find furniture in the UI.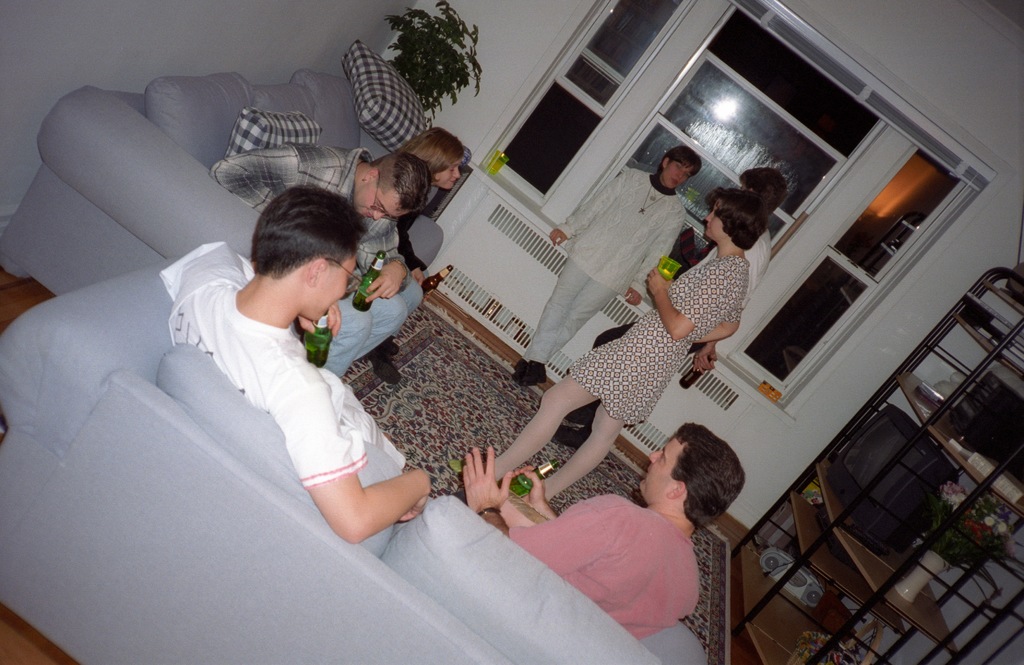
UI element at region(0, 242, 709, 664).
